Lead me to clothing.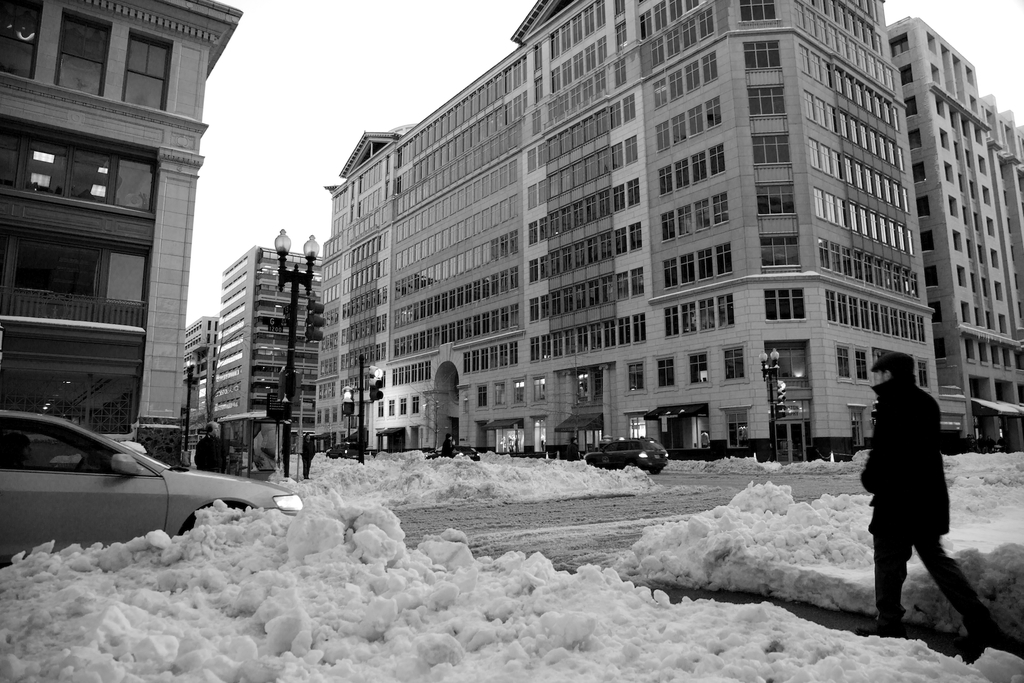
Lead to region(193, 435, 225, 471).
